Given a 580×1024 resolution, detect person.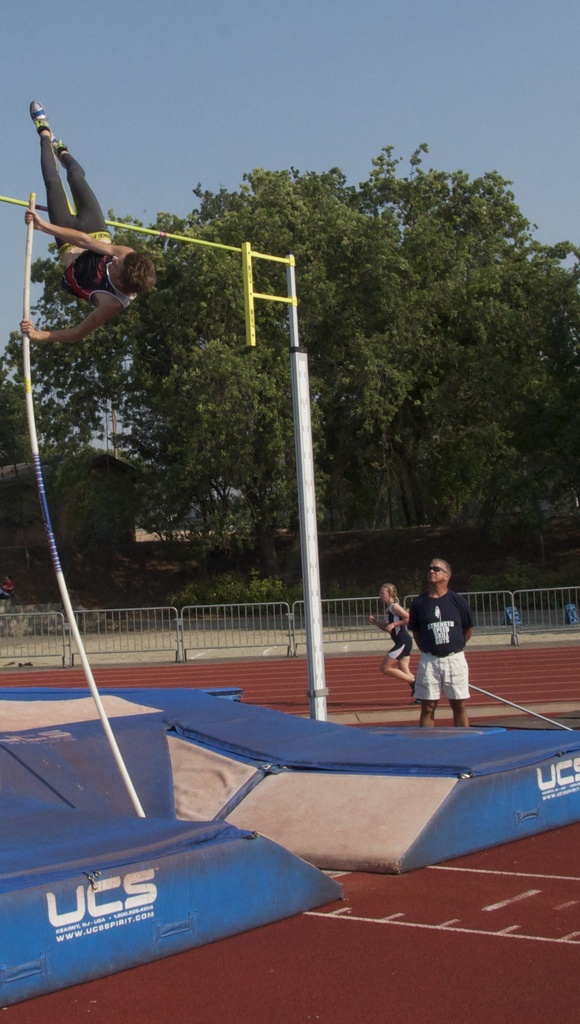
(369, 583, 421, 705).
